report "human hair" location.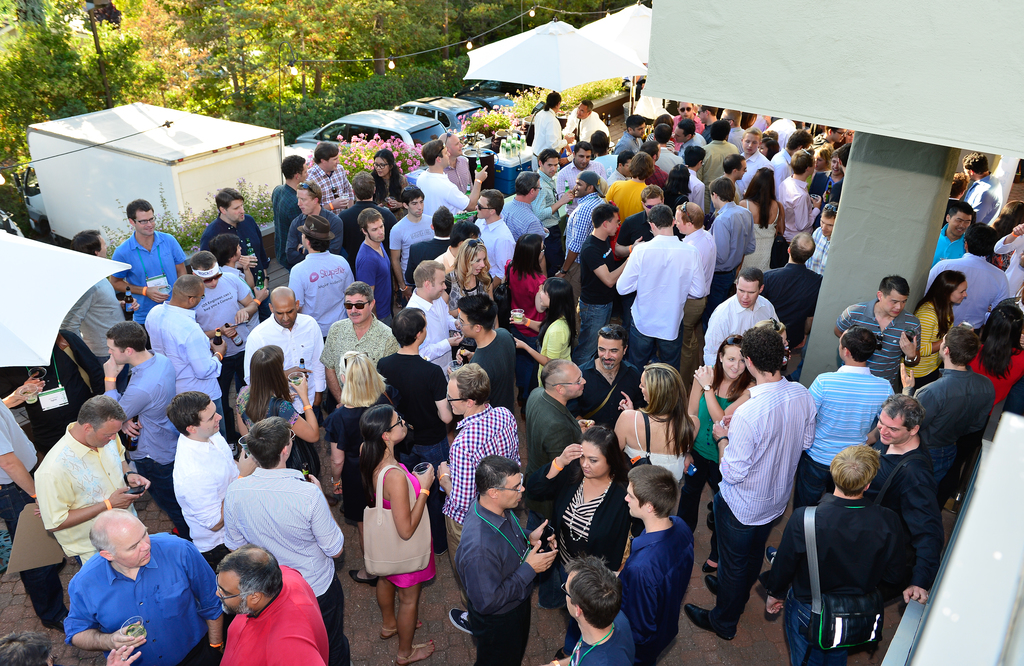
Report: select_region(414, 258, 447, 290).
